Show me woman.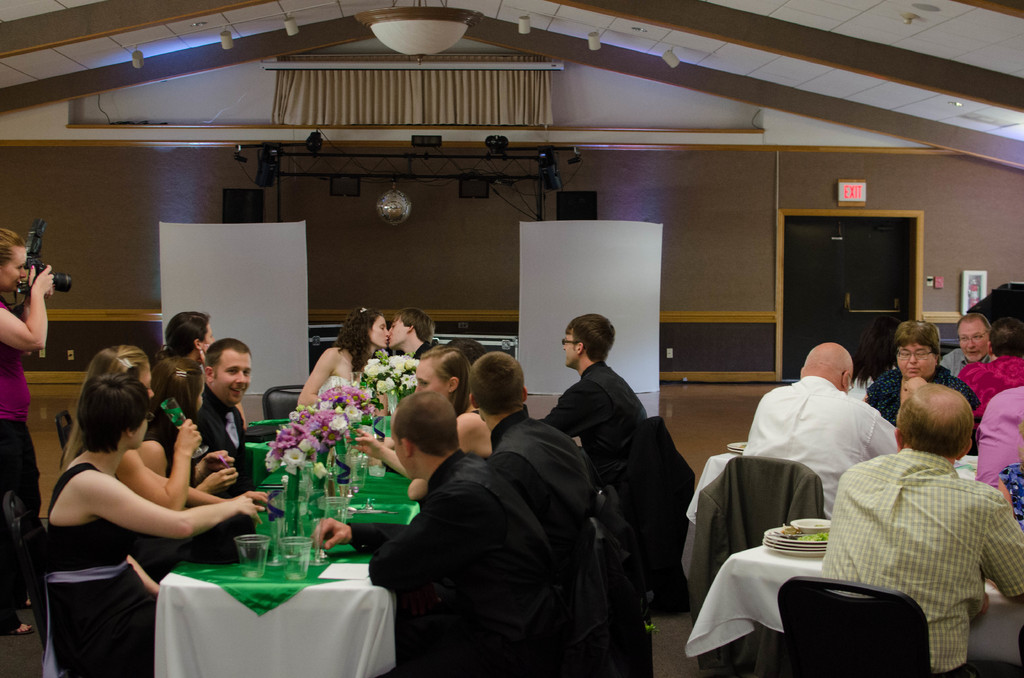
woman is here: 163/309/216/362.
